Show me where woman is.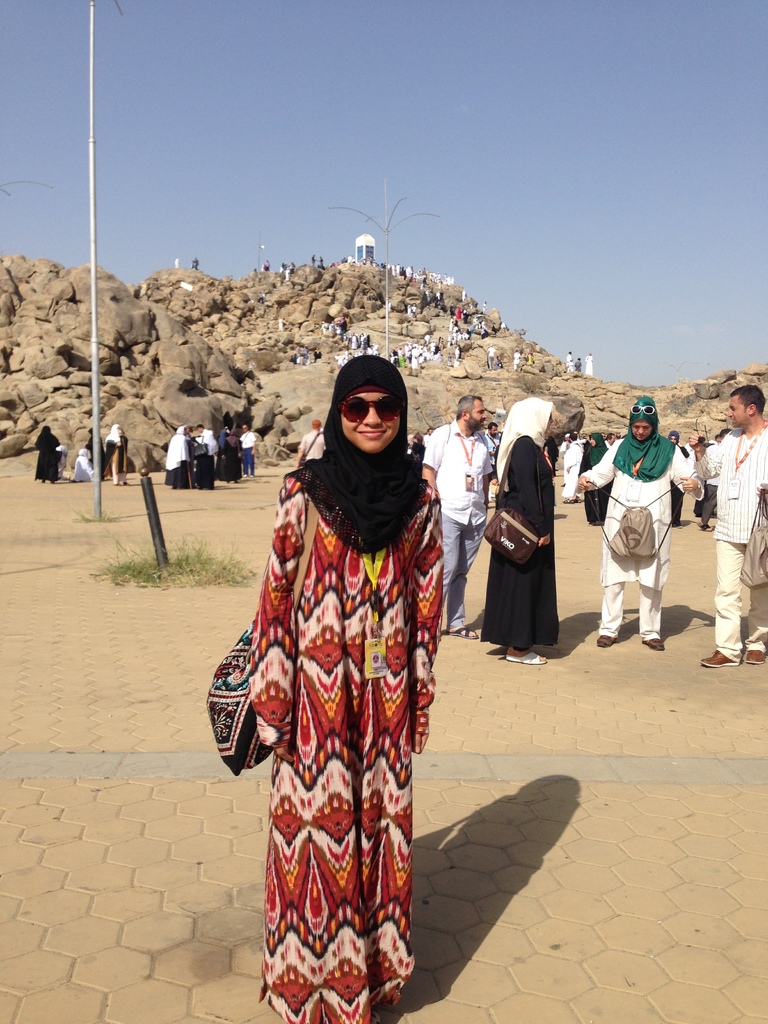
woman is at 574/392/712/653.
